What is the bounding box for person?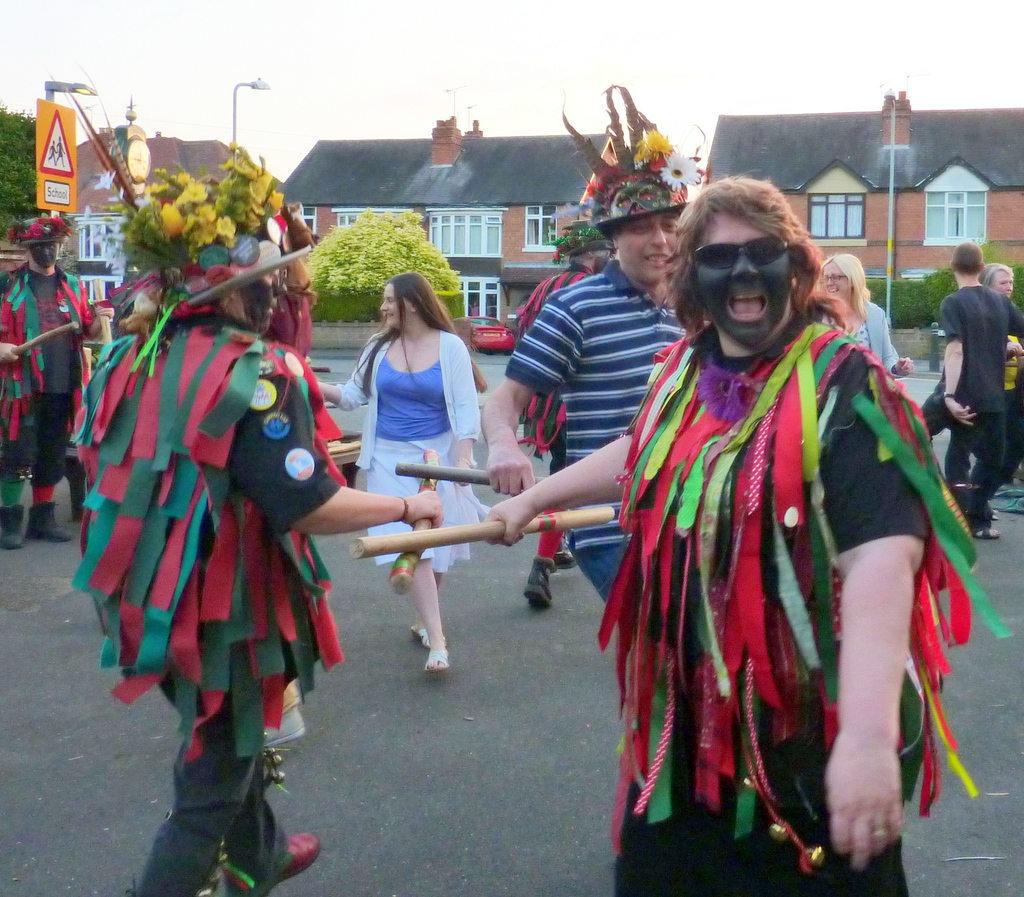
rect(942, 261, 1023, 510).
